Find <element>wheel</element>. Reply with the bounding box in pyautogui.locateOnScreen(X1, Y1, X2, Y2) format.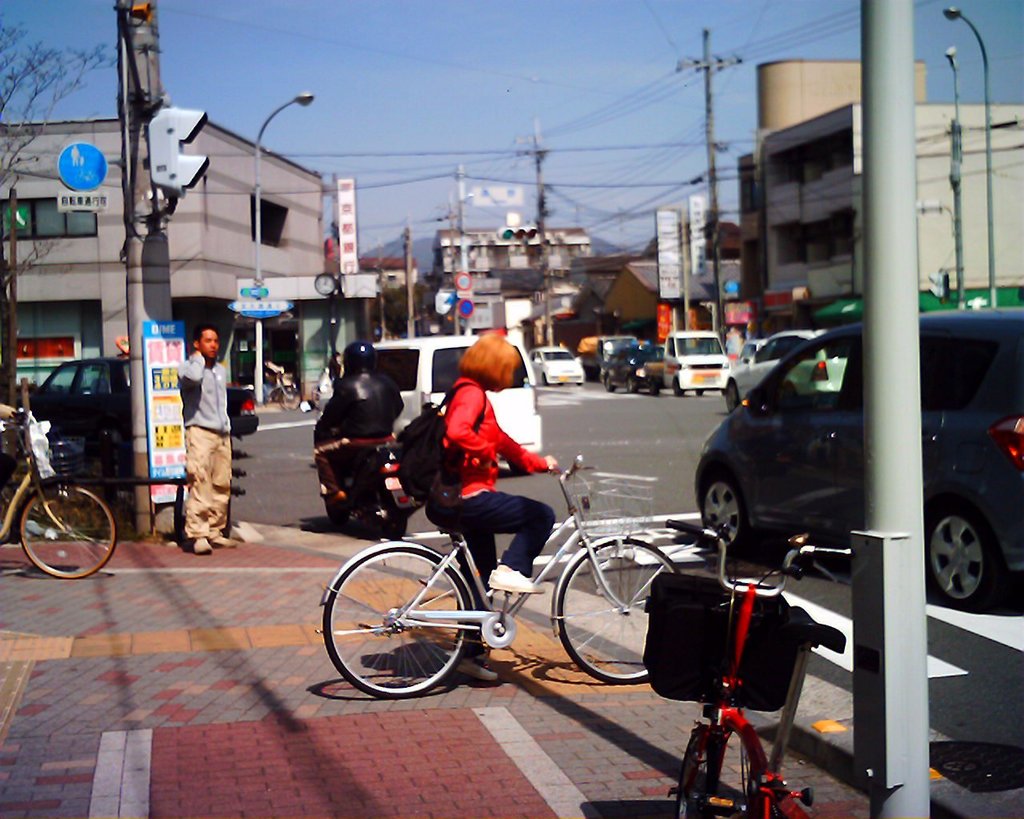
pyautogui.locateOnScreen(675, 729, 710, 818).
